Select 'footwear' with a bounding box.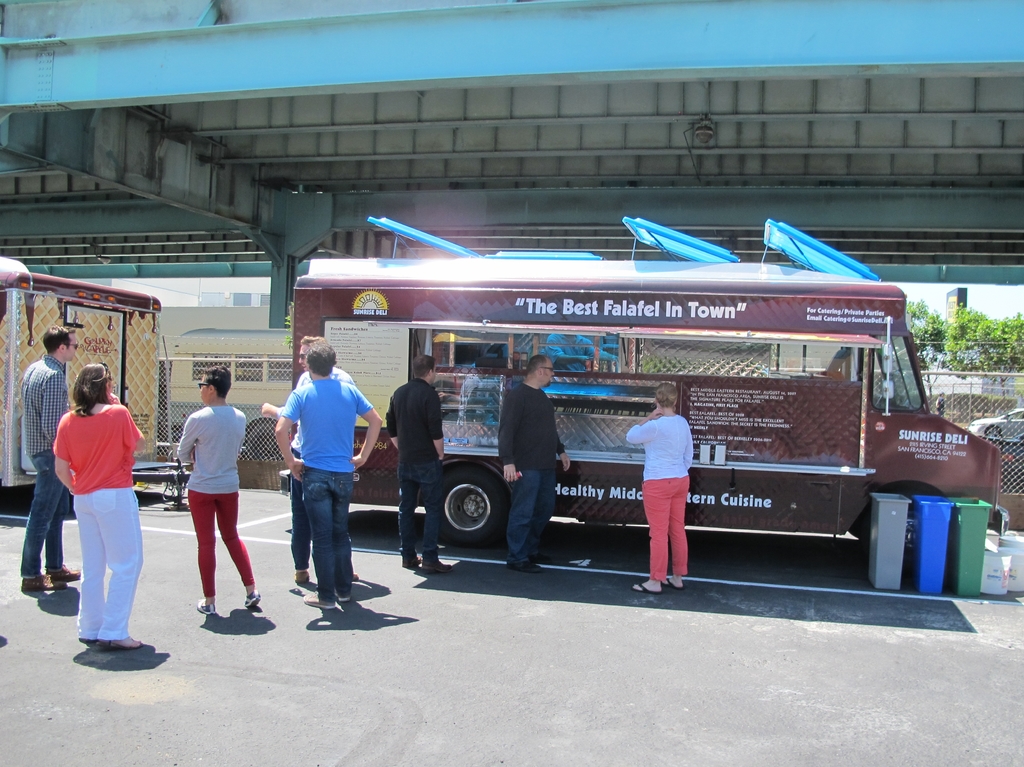
crop(192, 600, 216, 616).
